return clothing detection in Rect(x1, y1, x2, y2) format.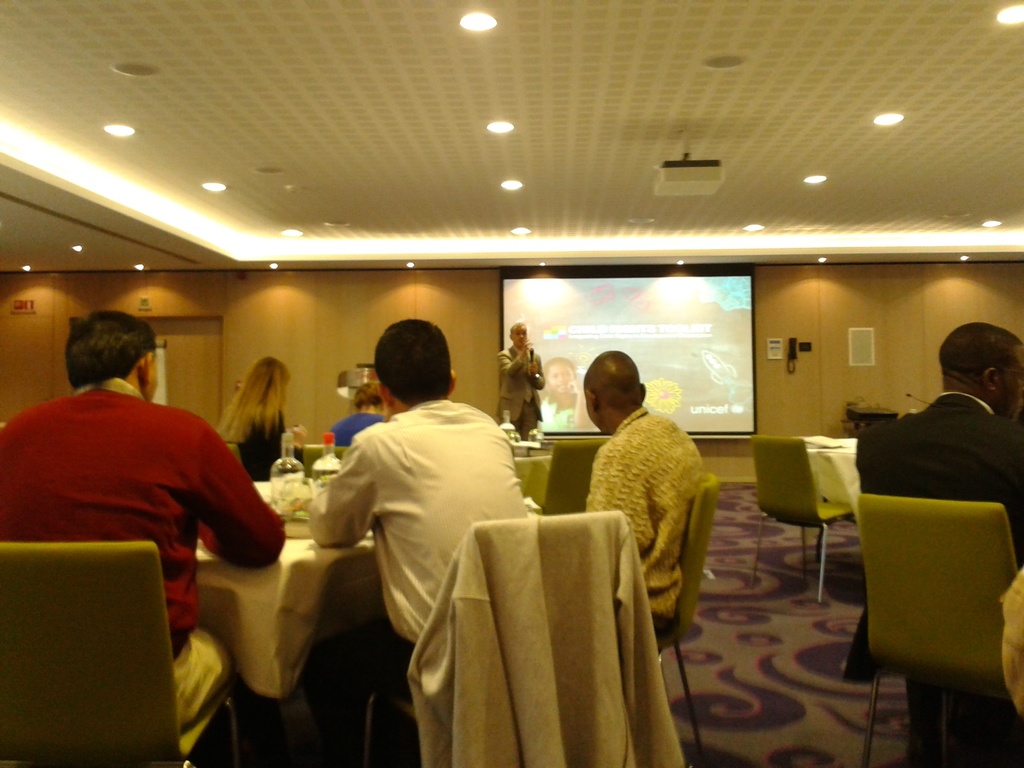
Rect(851, 385, 1023, 682).
